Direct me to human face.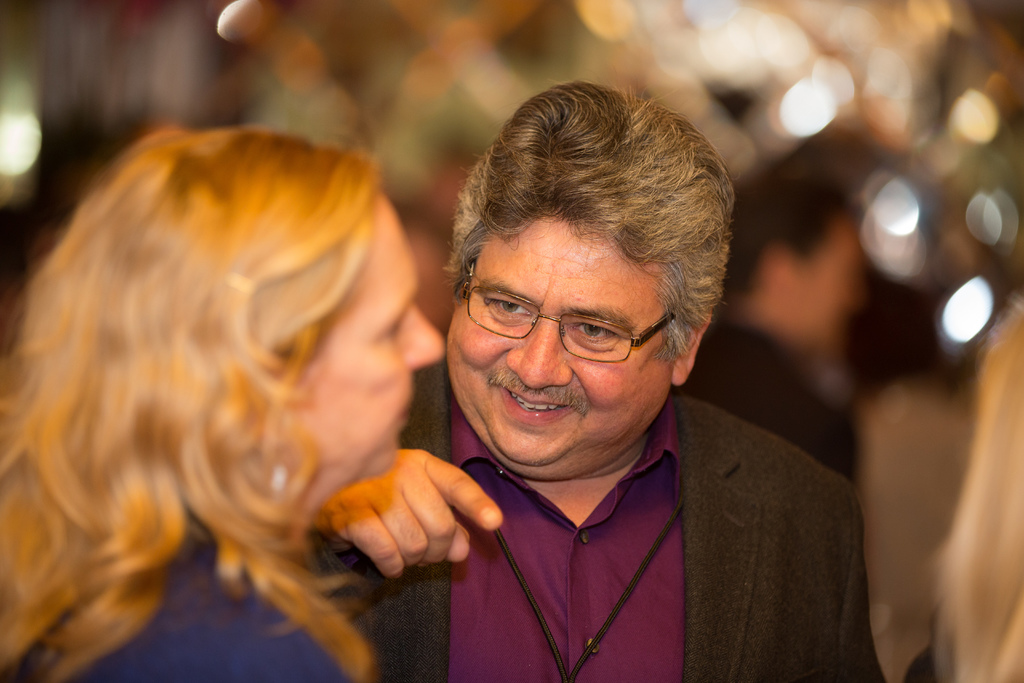
Direction: rect(306, 192, 447, 493).
